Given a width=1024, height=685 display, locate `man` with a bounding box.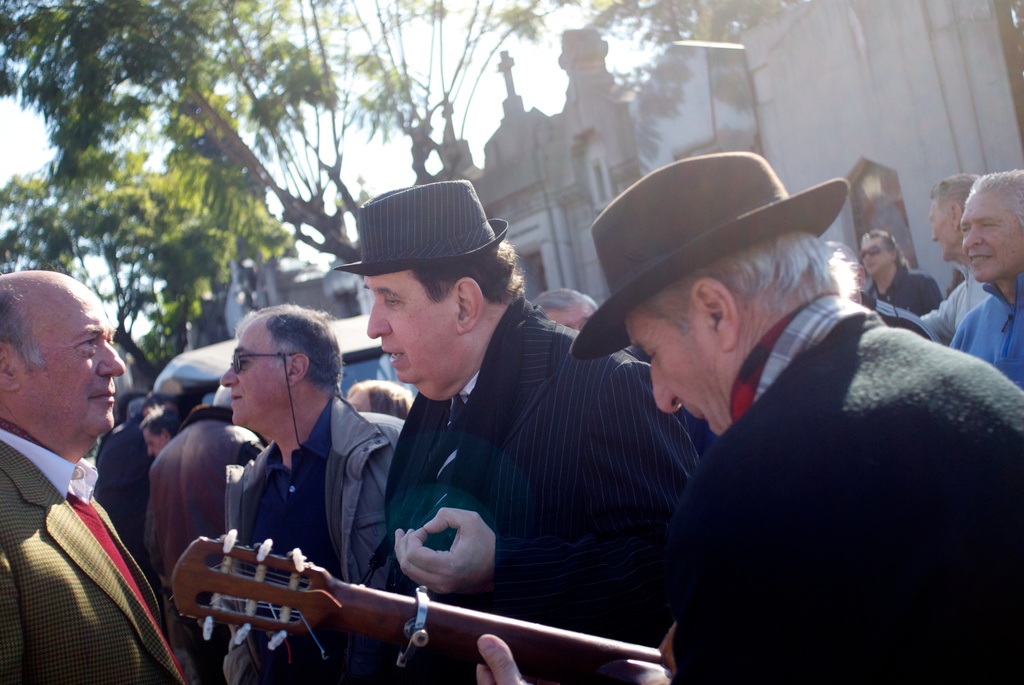
Located: [218, 305, 408, 684].
